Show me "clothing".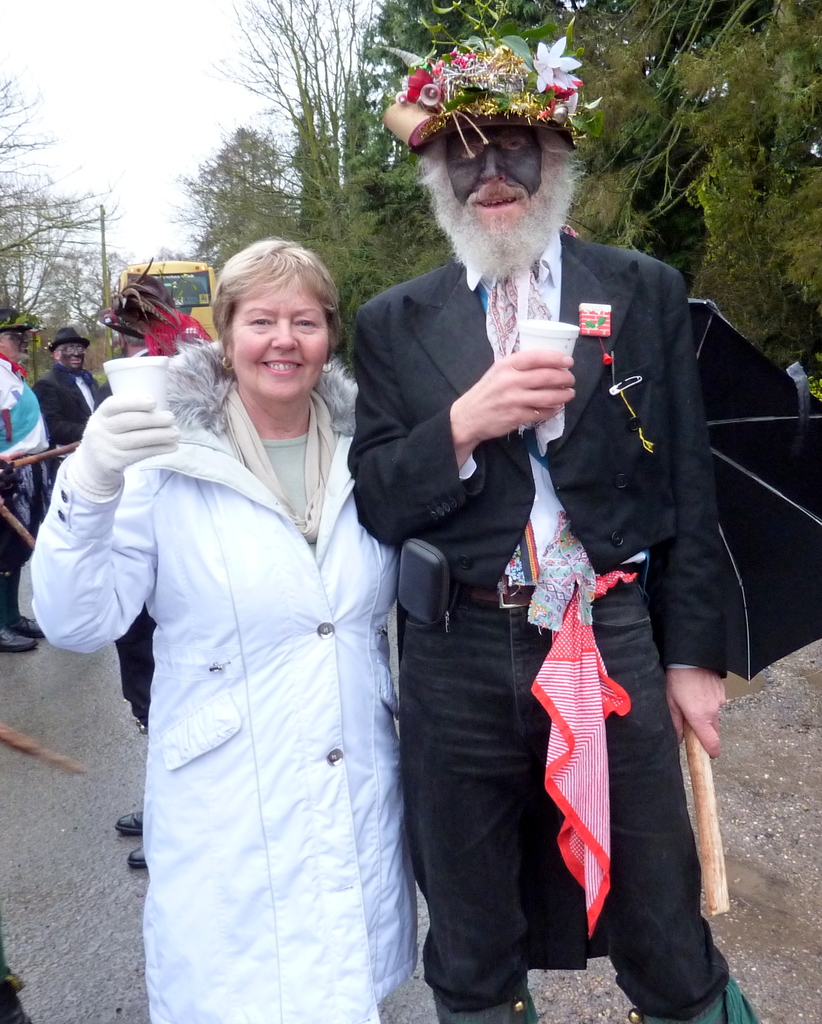
"clothing" is here: (32,364,109,488).
